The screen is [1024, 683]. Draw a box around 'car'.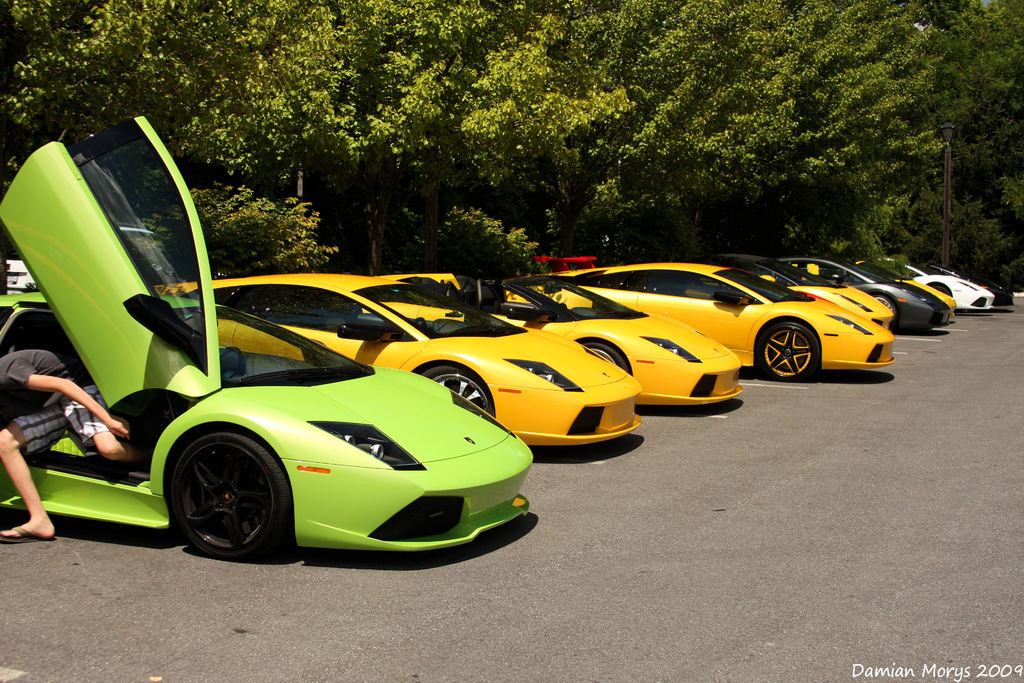
Rect(792, 254, 933, 326).
